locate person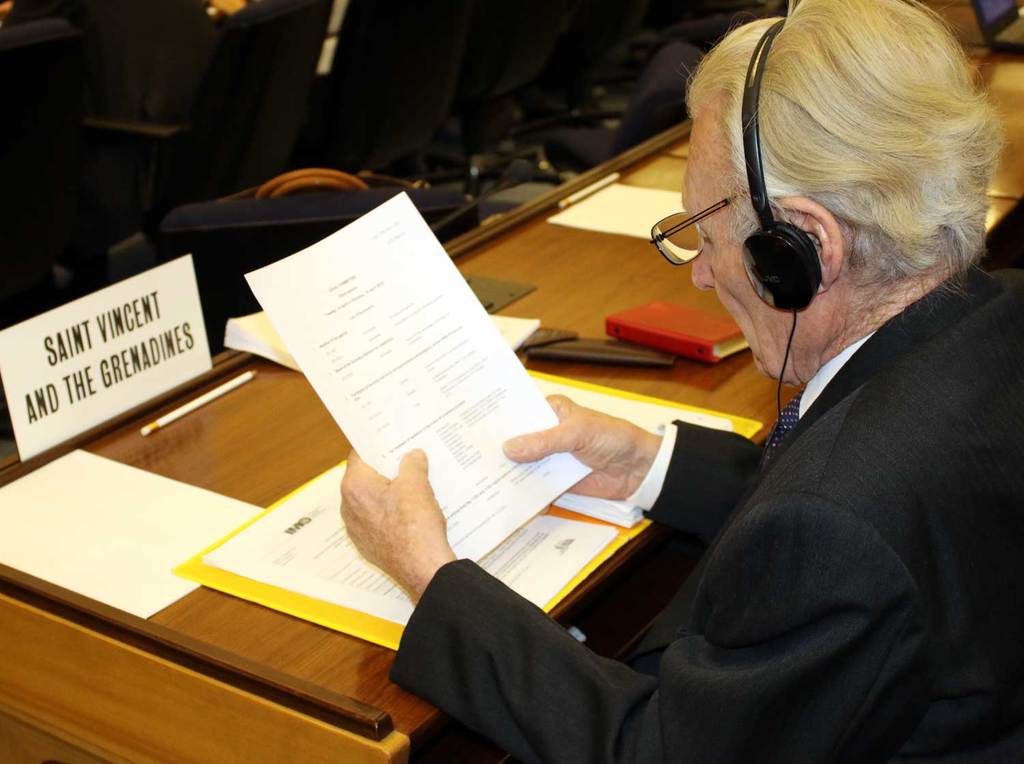
{"x1": 362, "y1": 11, "x2": 958, "y2": 730}
